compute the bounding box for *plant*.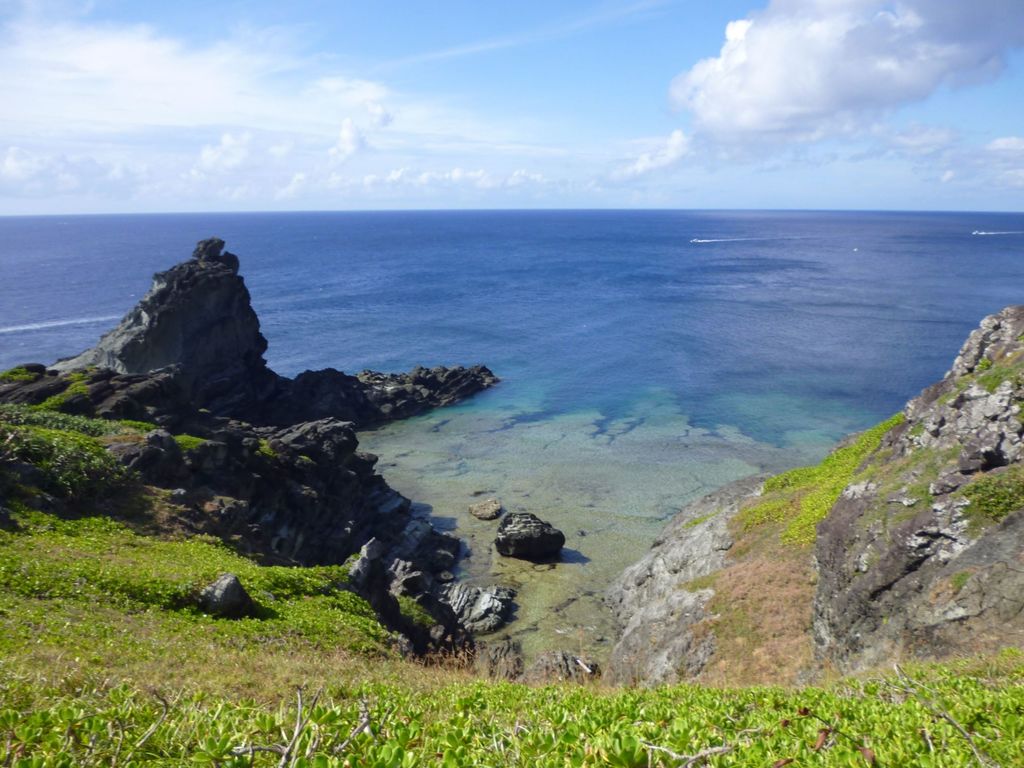
(254,436,273,457).
